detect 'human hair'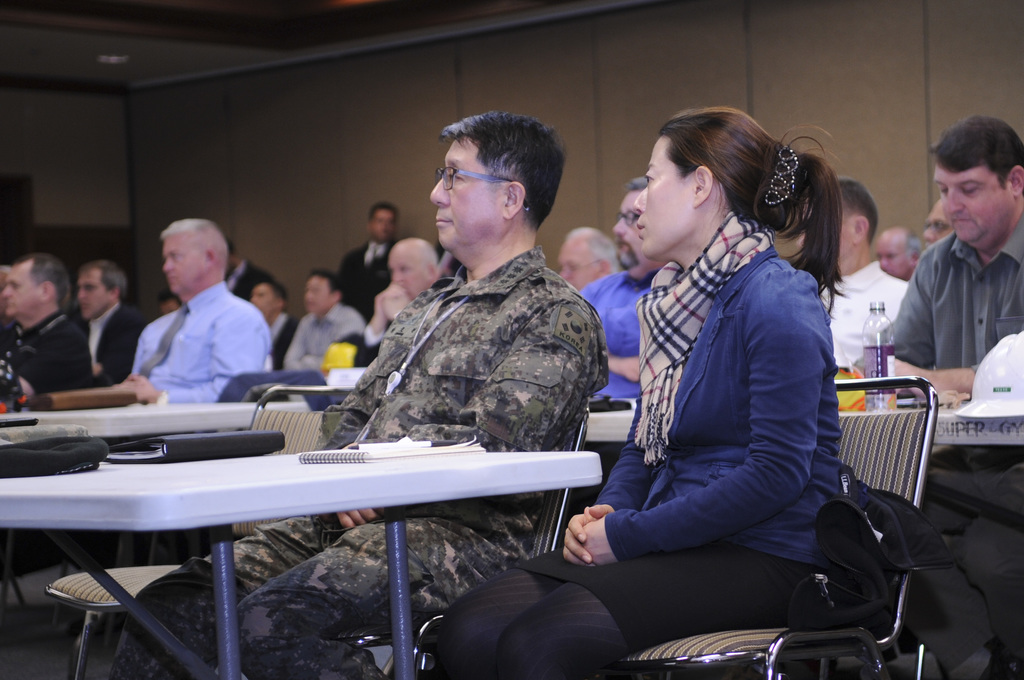
bbox=[909, 232, 925, 261]
